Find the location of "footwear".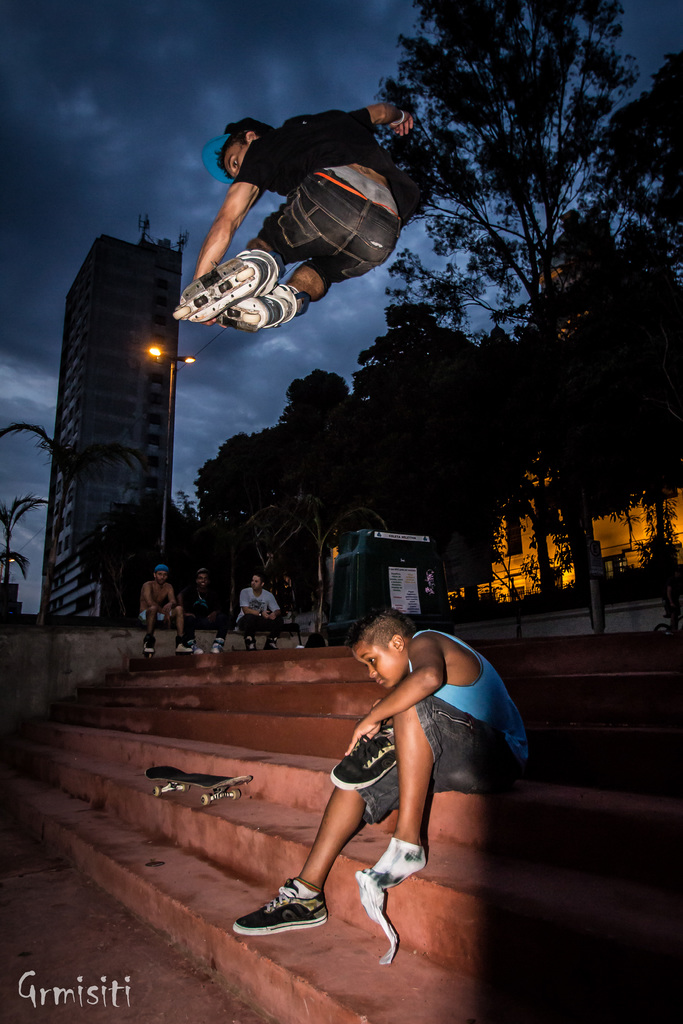
Location: bbox(143, 636, 155, 653).
